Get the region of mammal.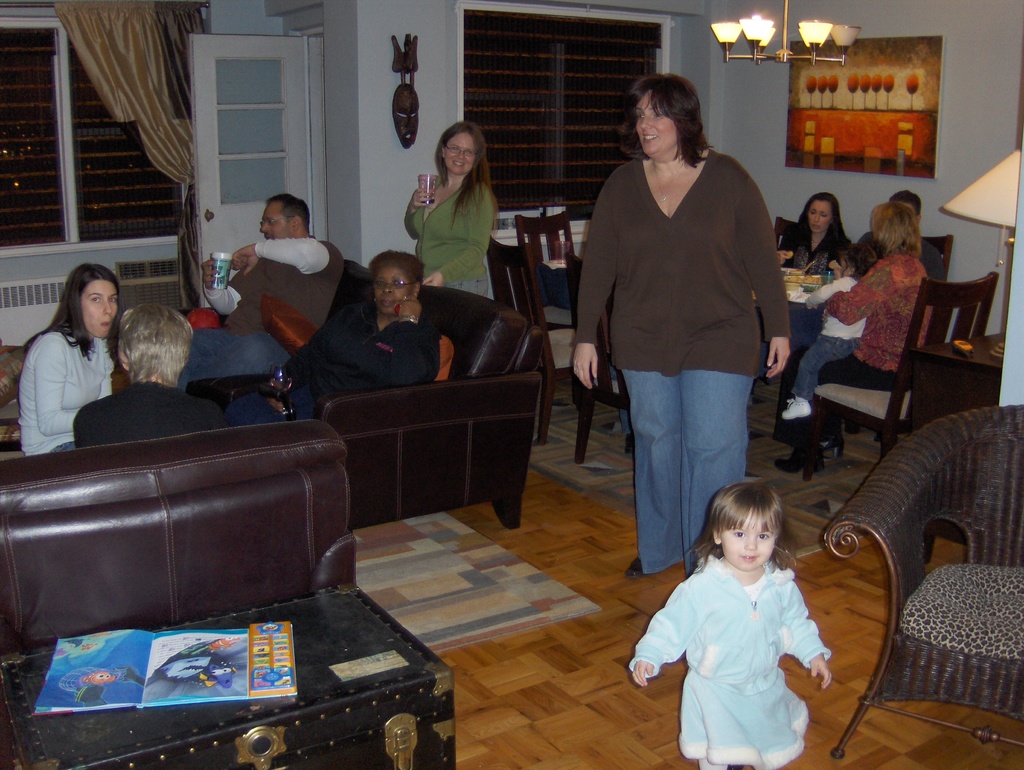
region(223, 252, 443, 430).
